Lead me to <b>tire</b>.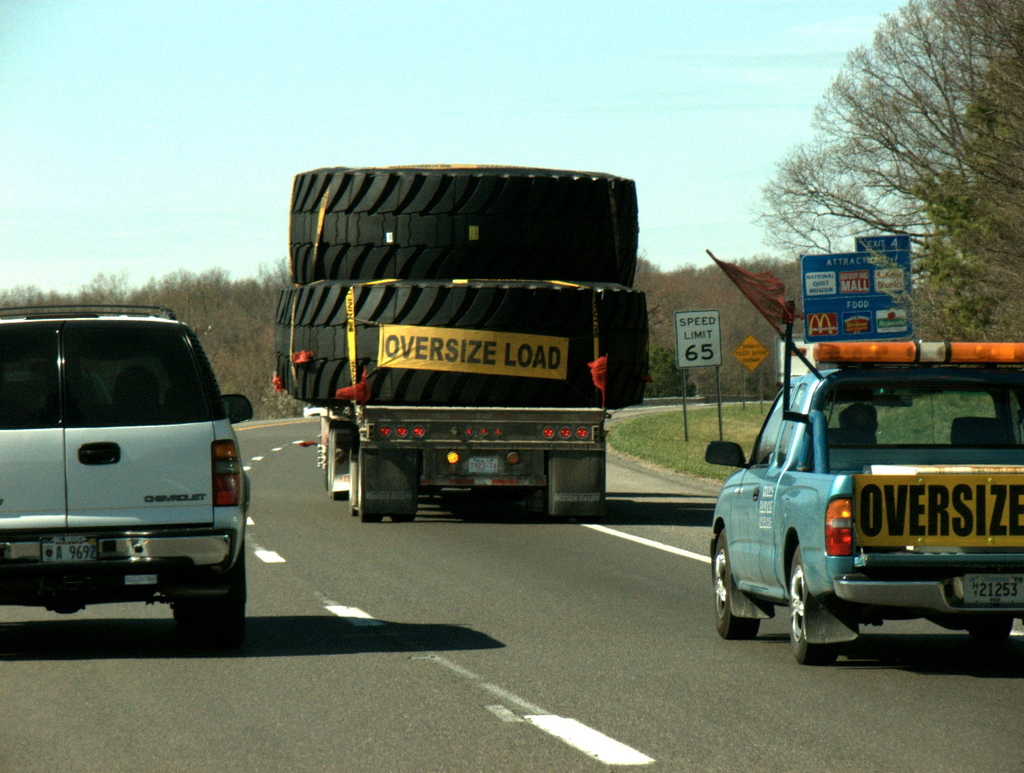
Lead to crop(781, 545, 843, 665).
